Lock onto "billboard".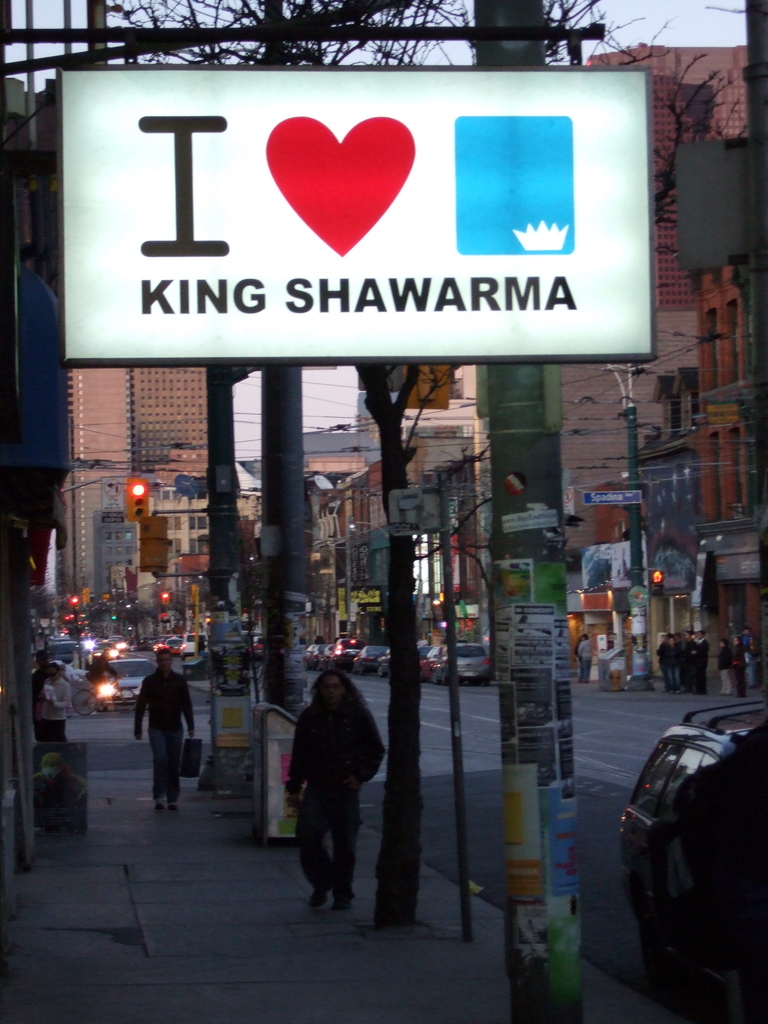
Locked: {"left": 63, "top": 76, "right": 620, "bottom": 415}.
